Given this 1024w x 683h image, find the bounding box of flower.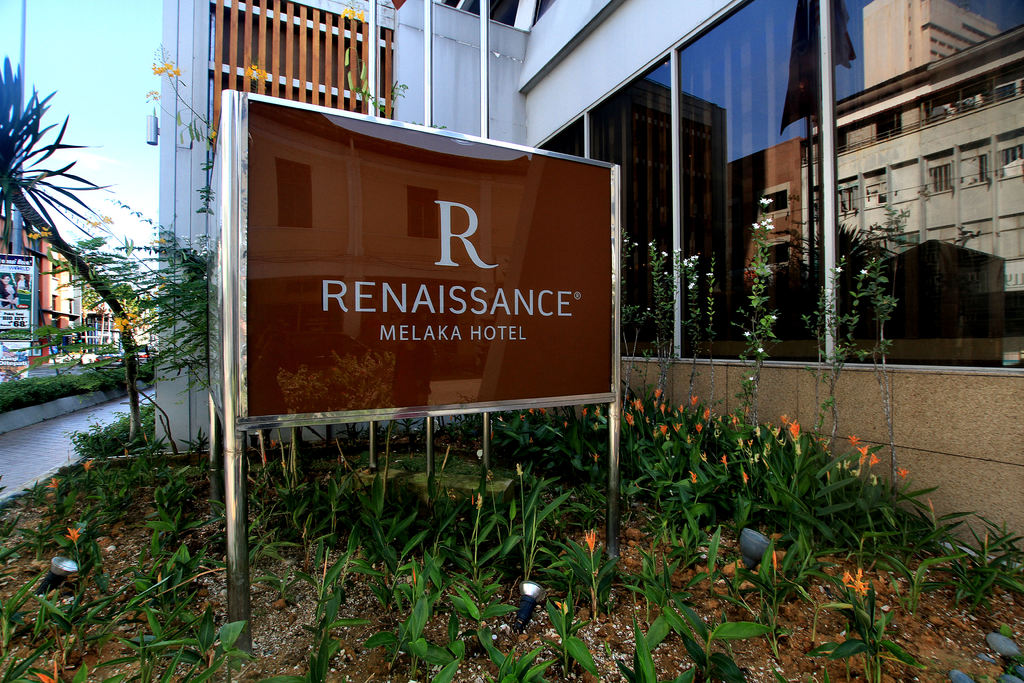
<box>787,420,799,436</box>.
